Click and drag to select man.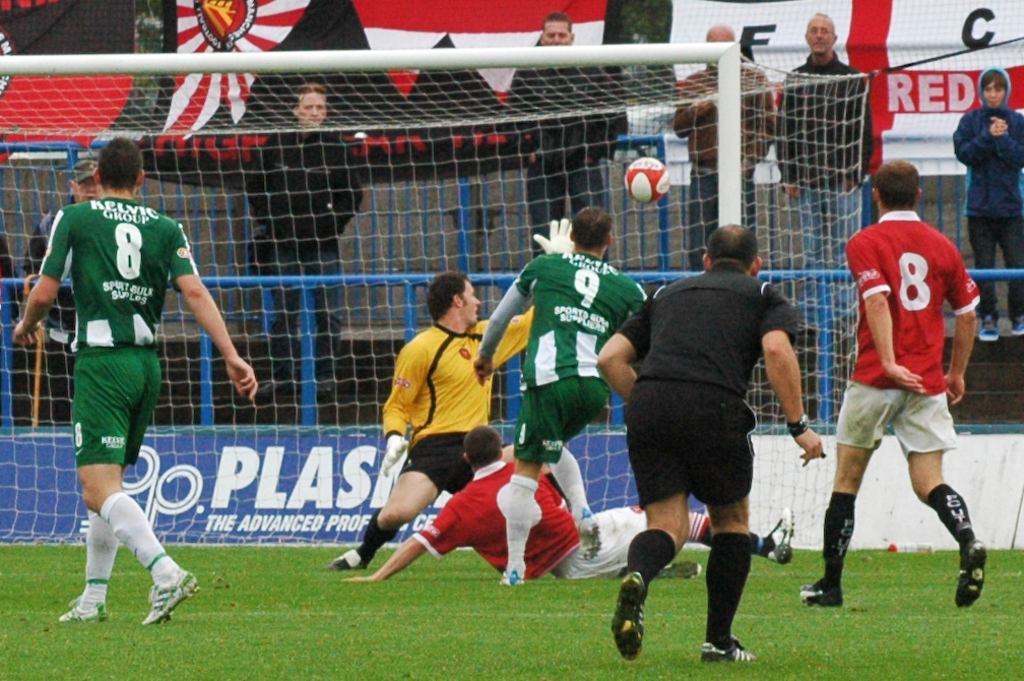
Selection: (x1=330, y1=218, x2=571, y2=568).
